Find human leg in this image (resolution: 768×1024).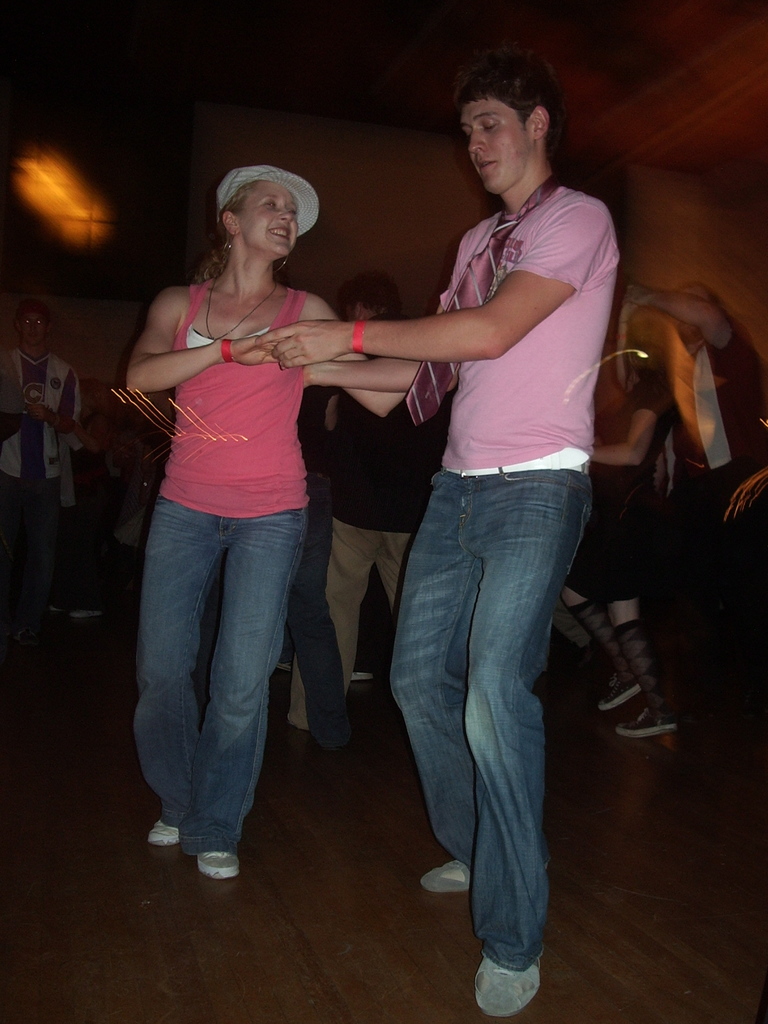
[292,536,360,752].
